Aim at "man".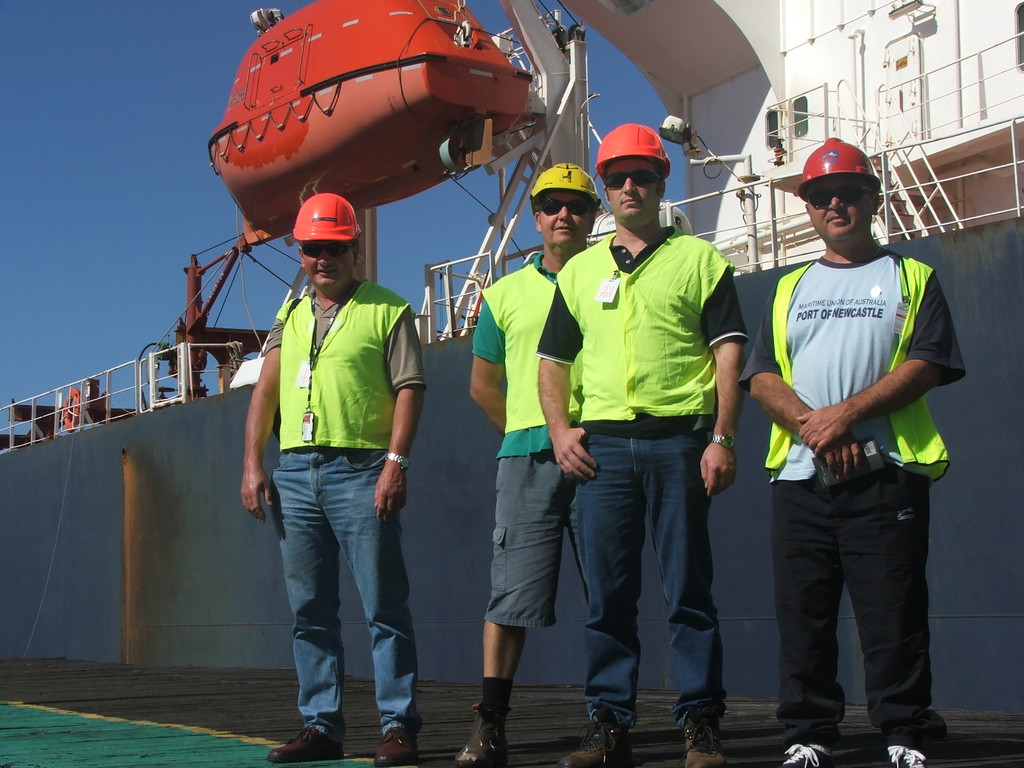
Aimed at (236, 191, 424, 767).
